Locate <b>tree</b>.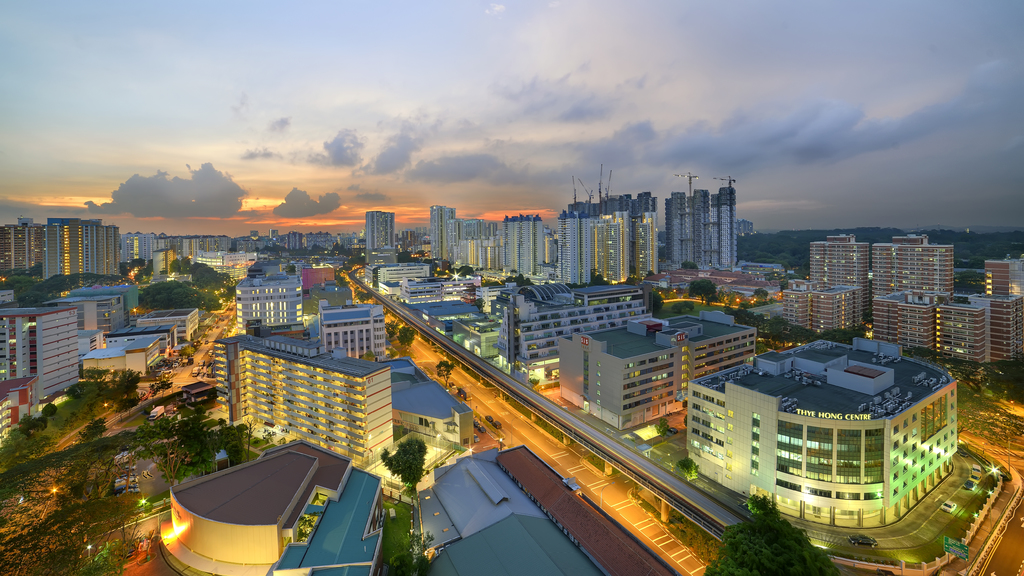
Bounding box: 687/278/717/306.
